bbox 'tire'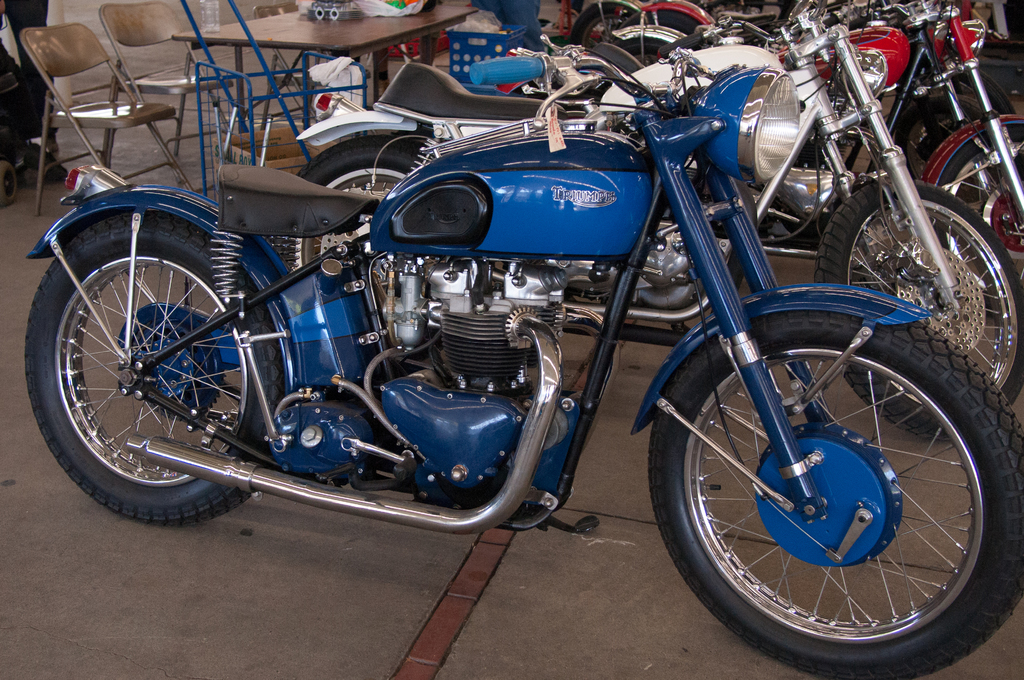
623,39,668,63
